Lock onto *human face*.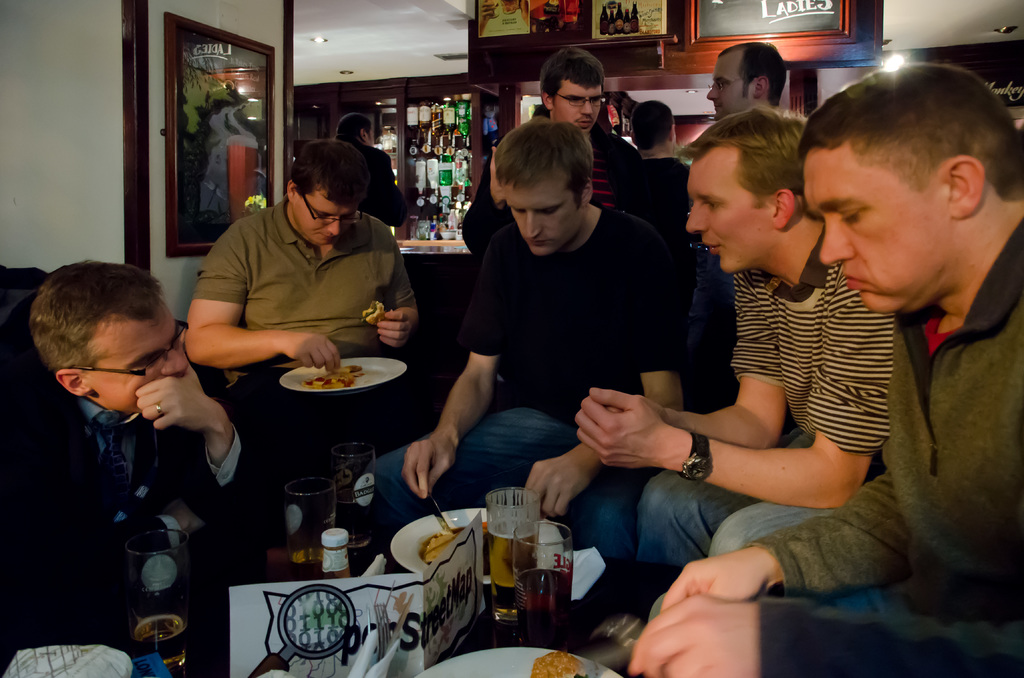
Locked: detection(508, 179, 584, 256).
